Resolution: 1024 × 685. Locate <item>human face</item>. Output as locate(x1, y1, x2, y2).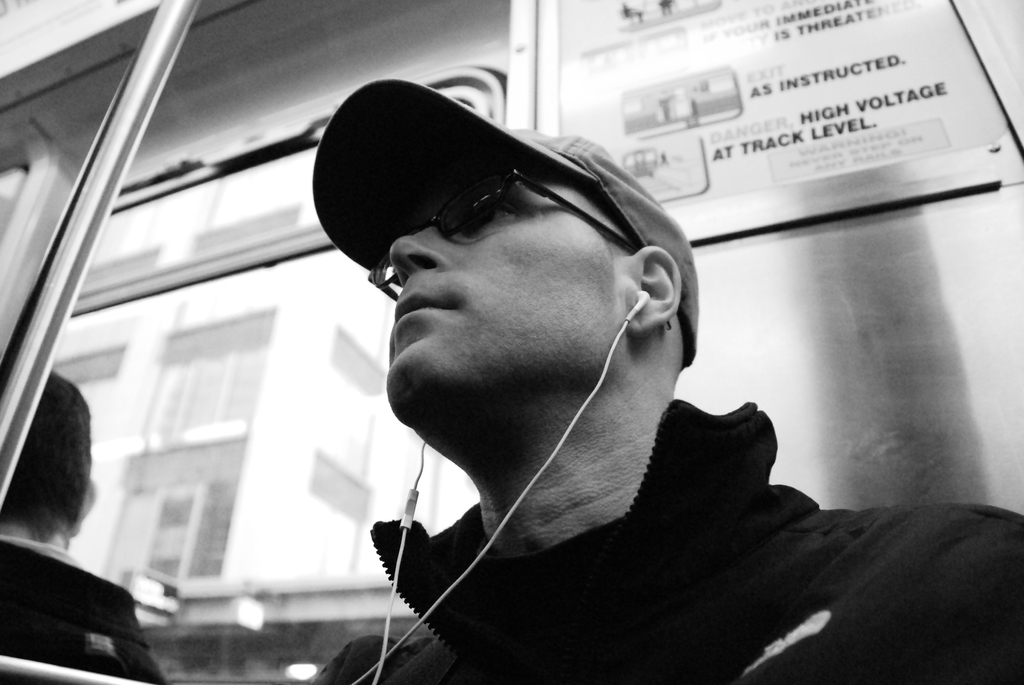
locate(385, 156, 620, 383).
